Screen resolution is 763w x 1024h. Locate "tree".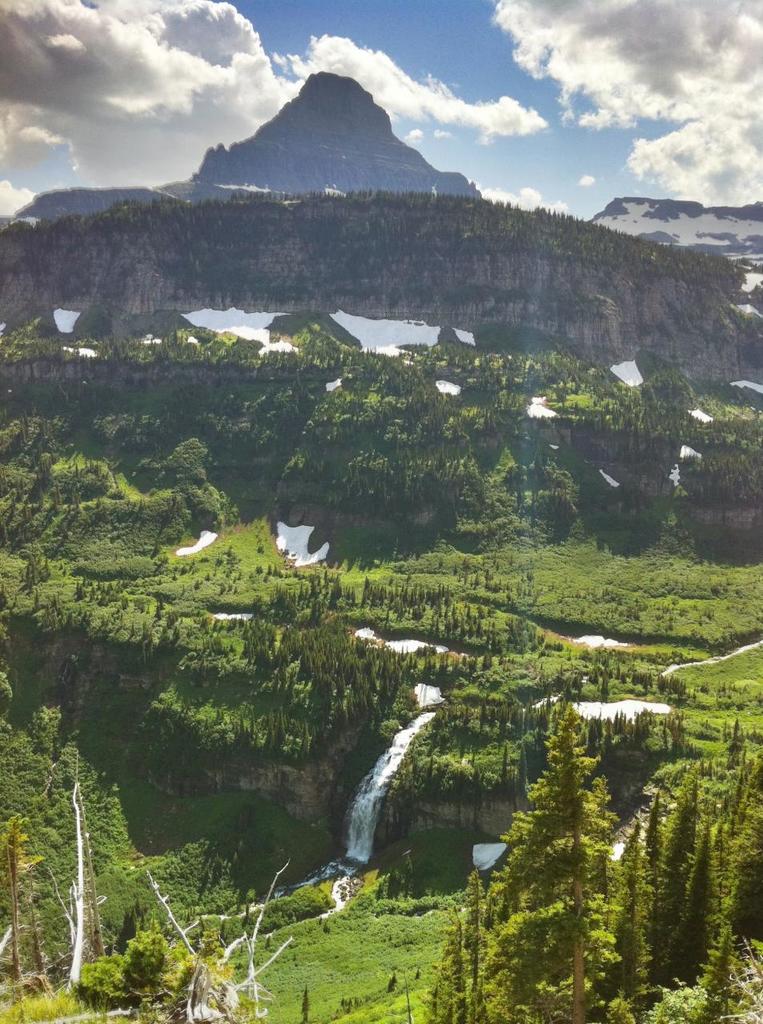
632:794:720:1018.
